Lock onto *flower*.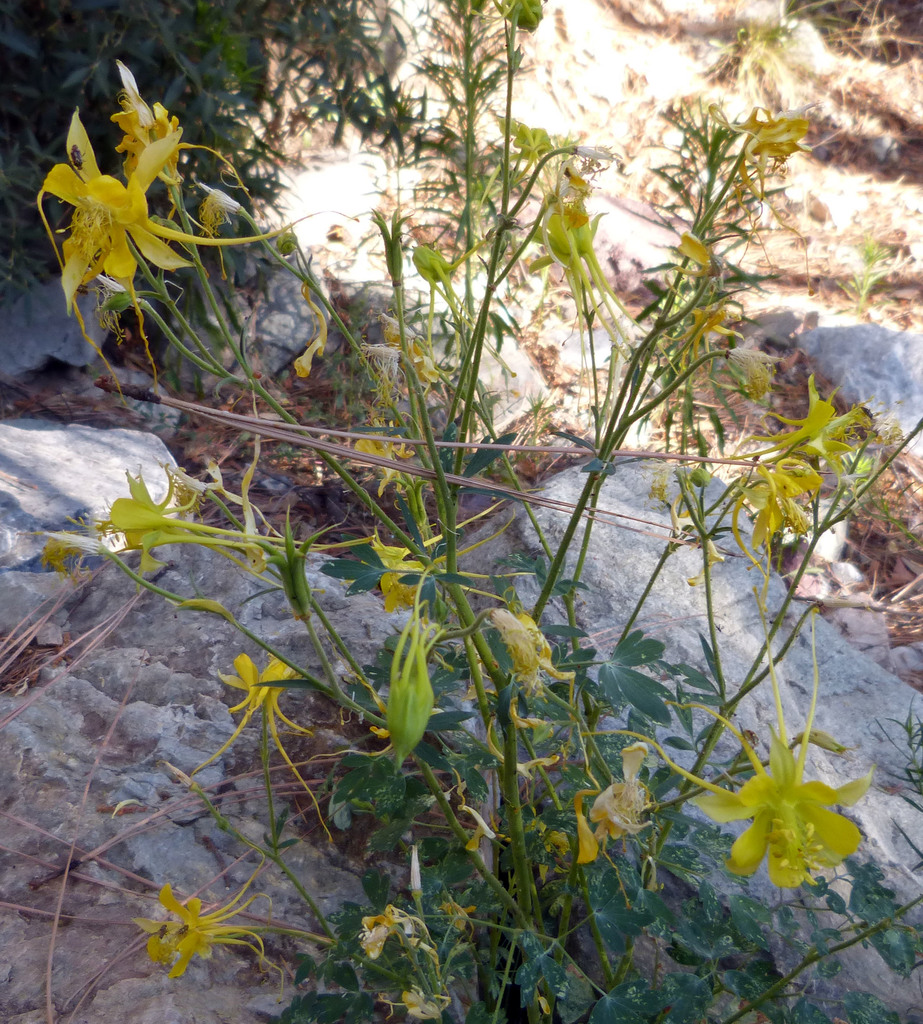
Locked: detection(574, 727, 662, 849).
